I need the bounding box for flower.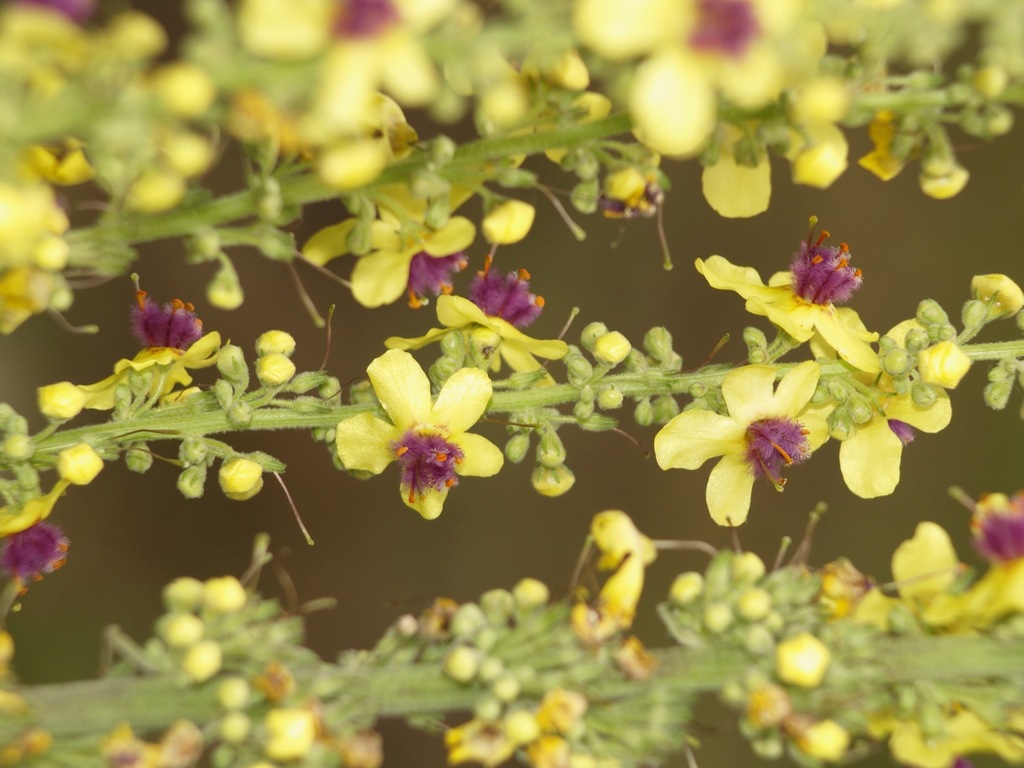
Here it is: {"x1": 60, "y1": 278, "x2": 236, "y2": 410}.
